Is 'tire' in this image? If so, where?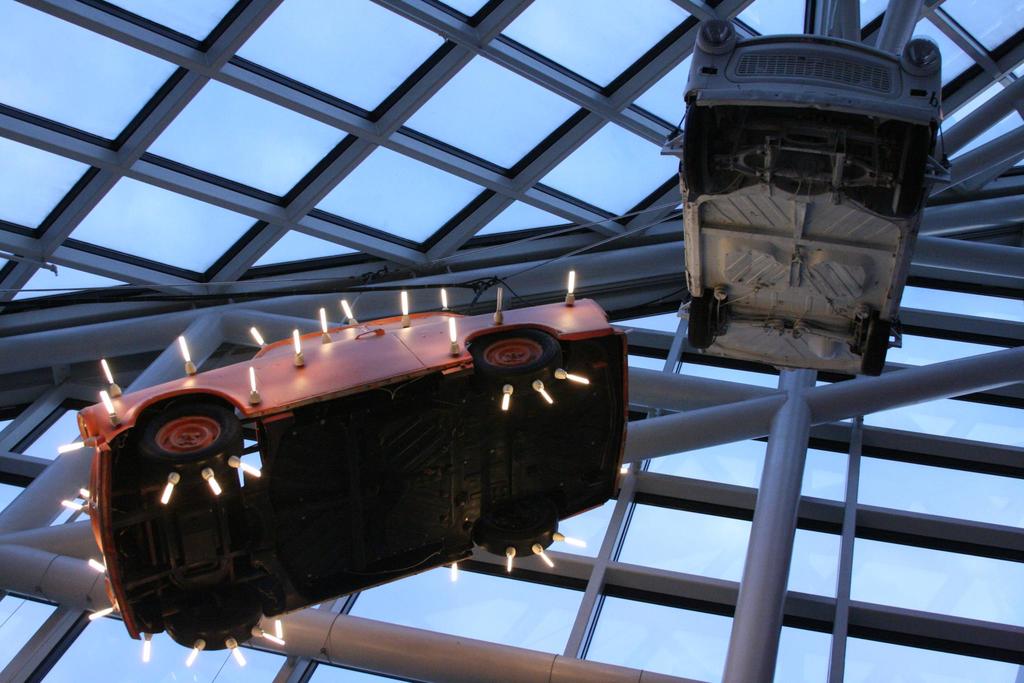
Yes, at (x1=168, y1=614, x2=271, y2=654).
